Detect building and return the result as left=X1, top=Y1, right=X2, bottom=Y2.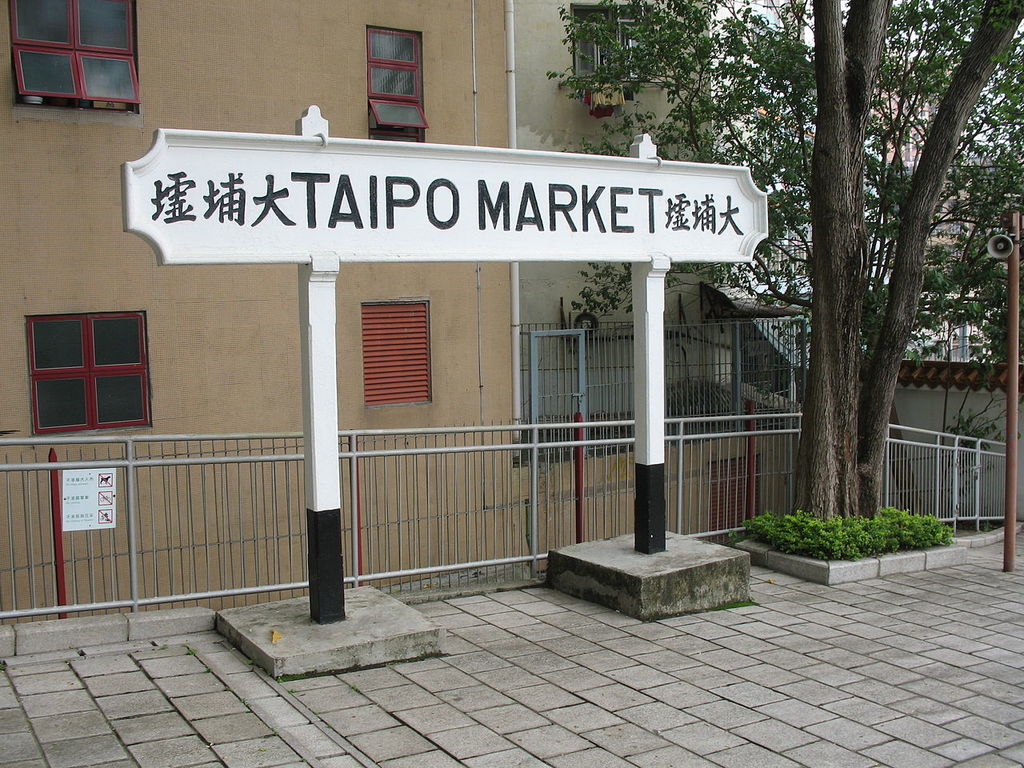
left=0, top=0, right=807, bottom=612.
